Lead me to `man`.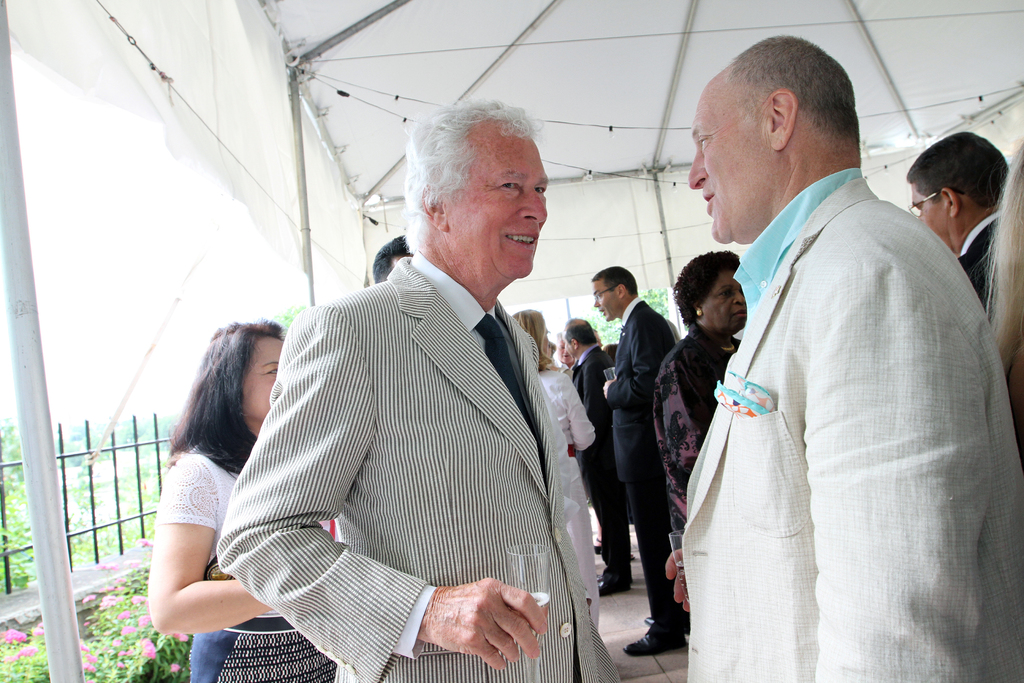
Lead to x1=554, y1=315, x2=639, y2=606.
